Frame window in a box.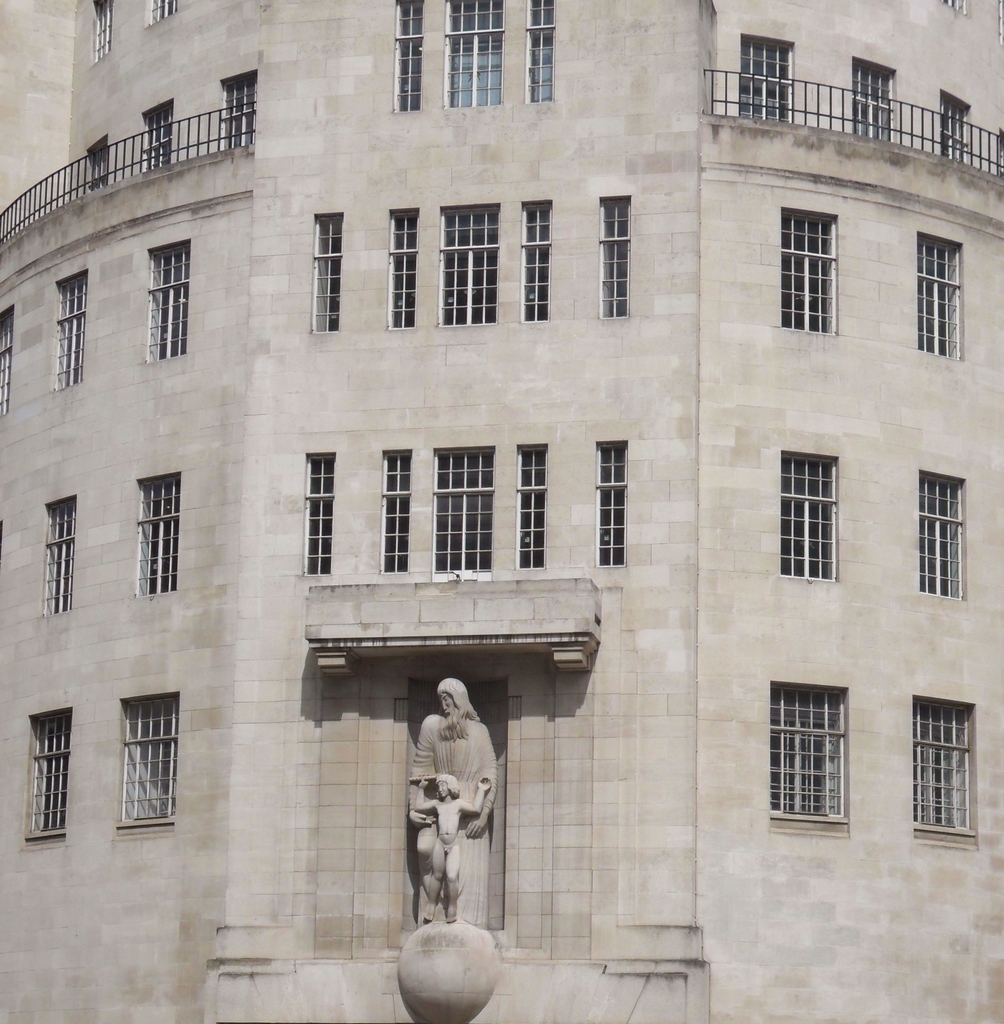
pyautogui.locateOnScreen(916, 469, 964, 602).
